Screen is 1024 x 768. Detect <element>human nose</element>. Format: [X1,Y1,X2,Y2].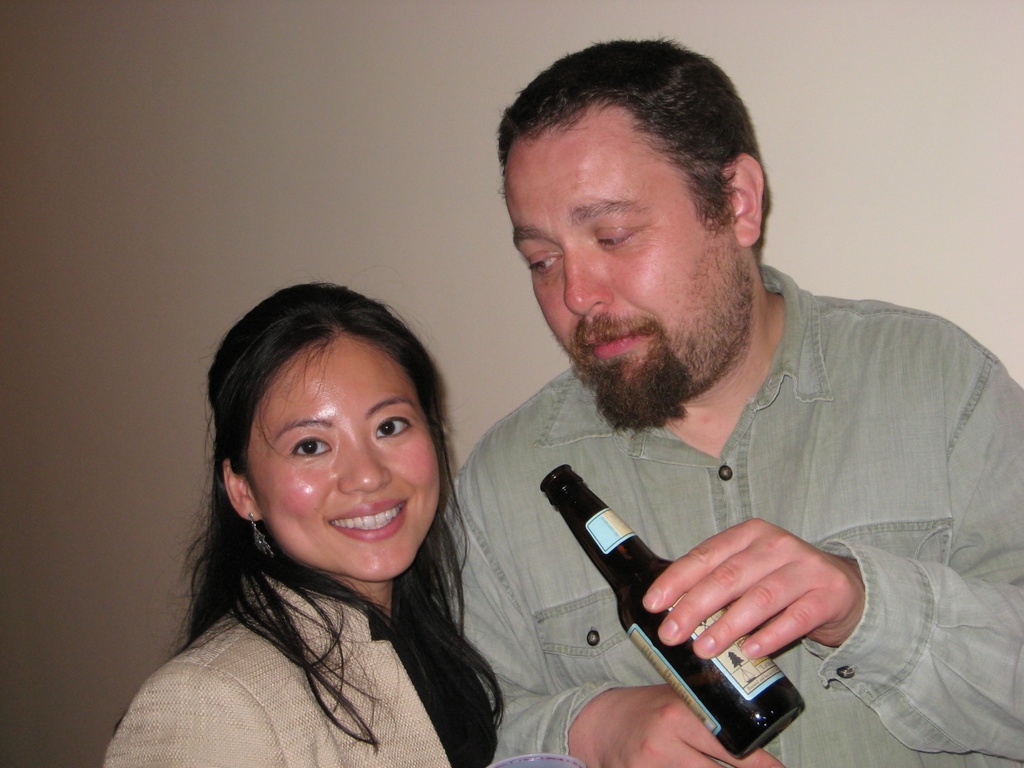
[337,440,388,492].
